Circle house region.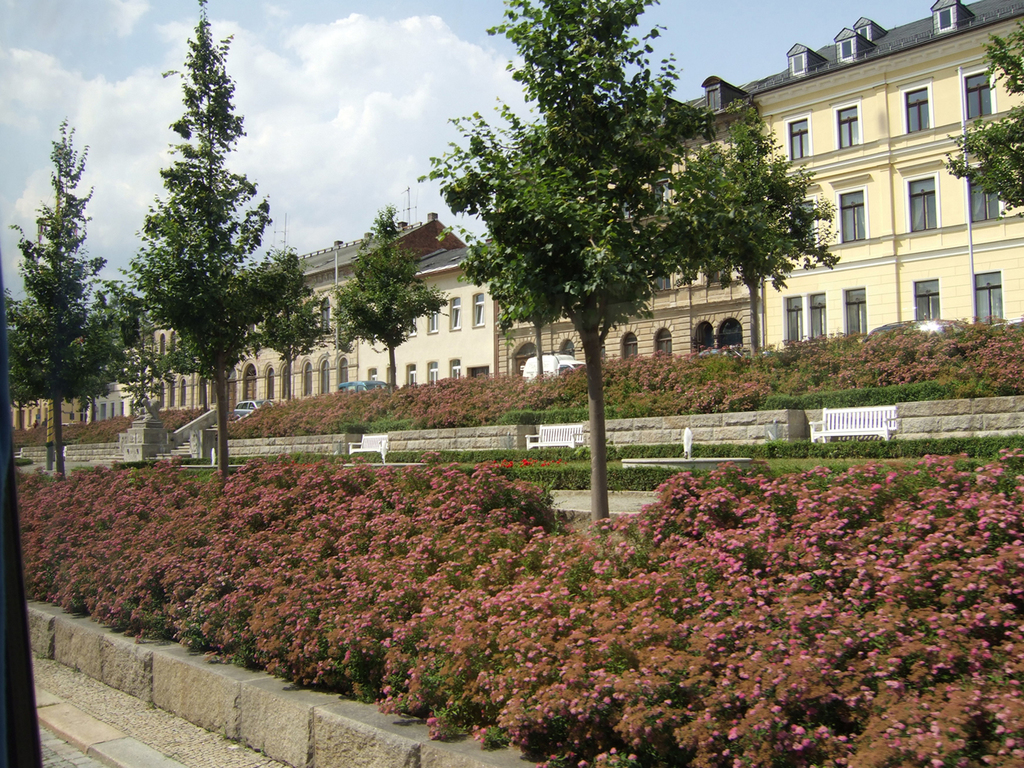
Region: {"left": 0, "top": 326, "right": 65, "bottom": 429}.
